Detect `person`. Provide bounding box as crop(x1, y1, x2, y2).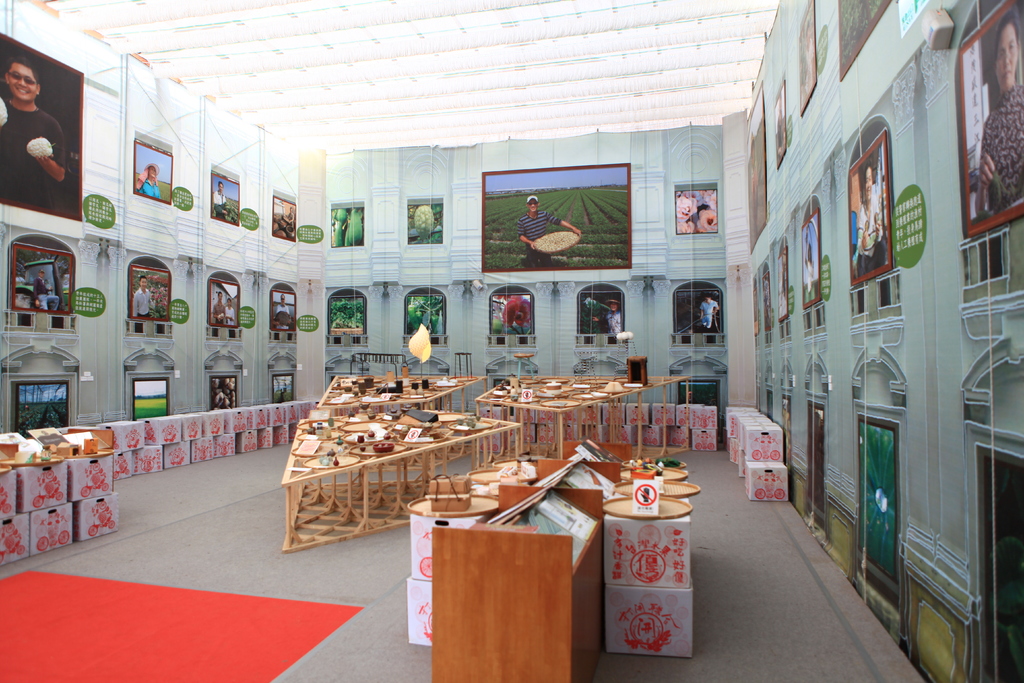
crop(850, 163, 887, 268).
